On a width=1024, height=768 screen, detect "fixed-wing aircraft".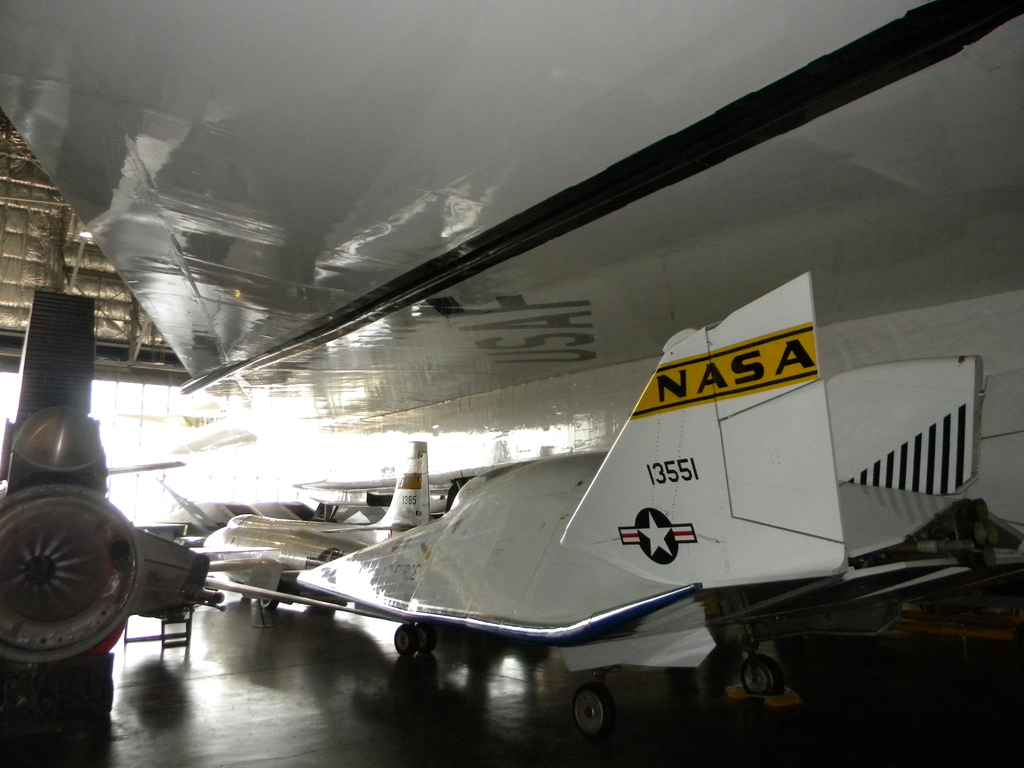
Rect(182, 438, 433, 609).
